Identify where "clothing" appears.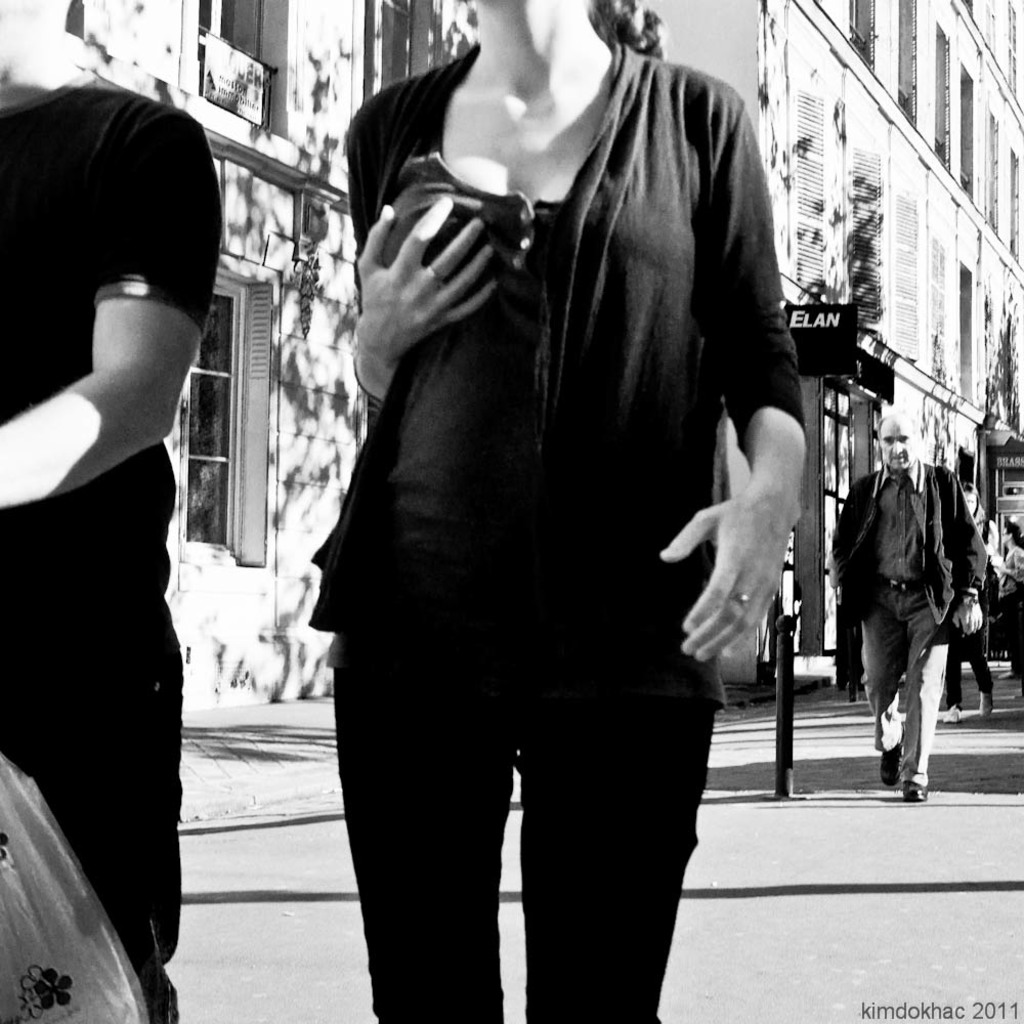
Appears at l=0, t=67, r=228, b=1006.
